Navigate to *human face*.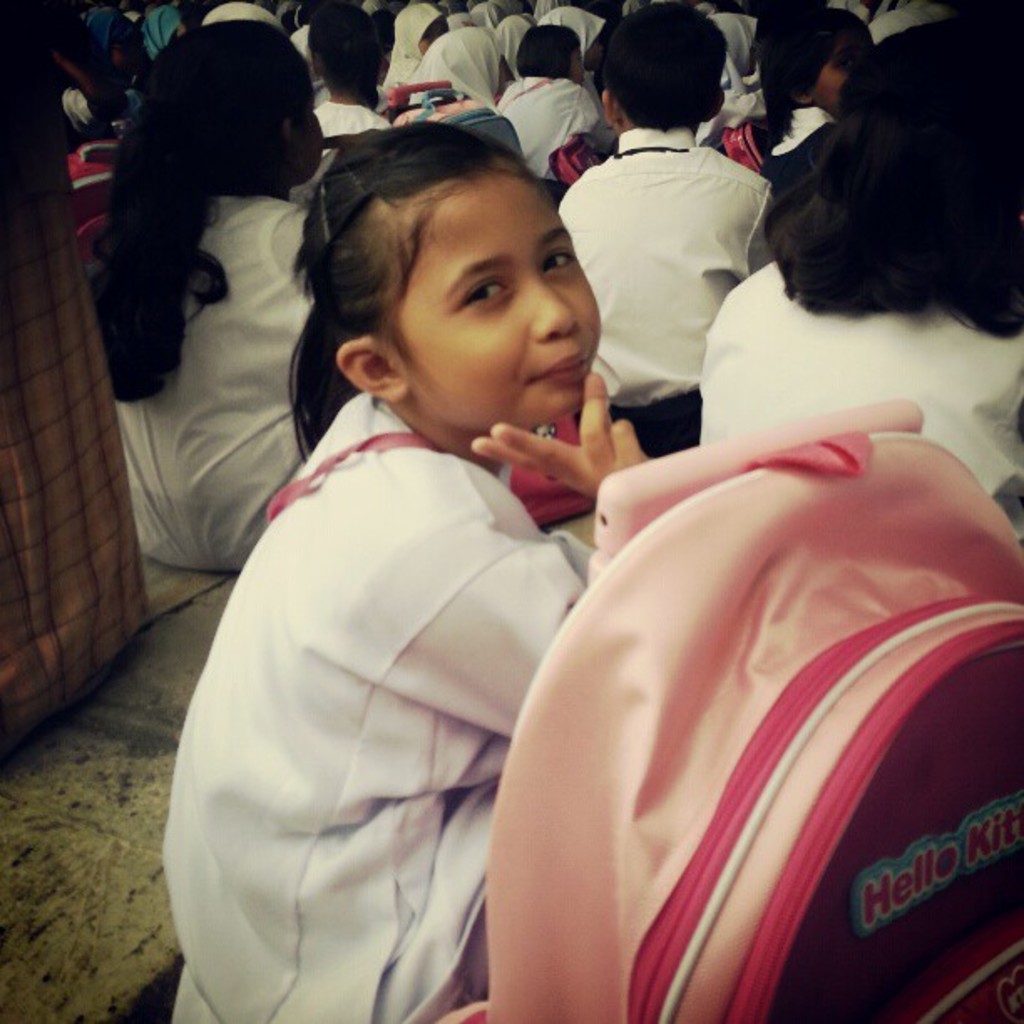
Navigation target: bbox=(385, 167, 604, 430).
